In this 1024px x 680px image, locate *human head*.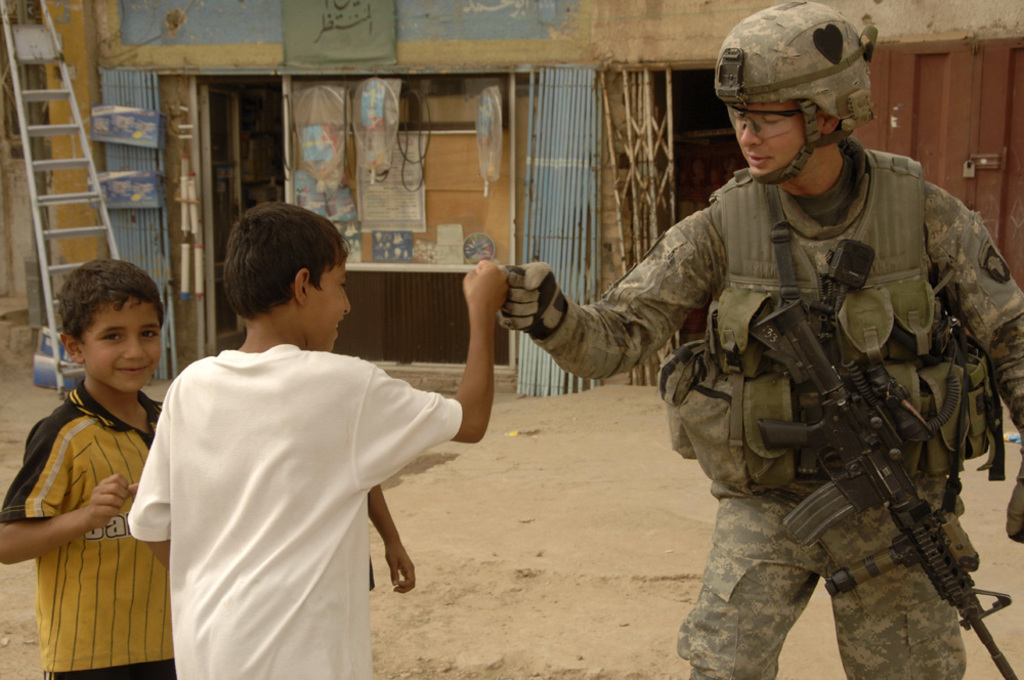
Bounding box: {"left": 44, "top": 261, "right": 167, "bottom": 402}.
